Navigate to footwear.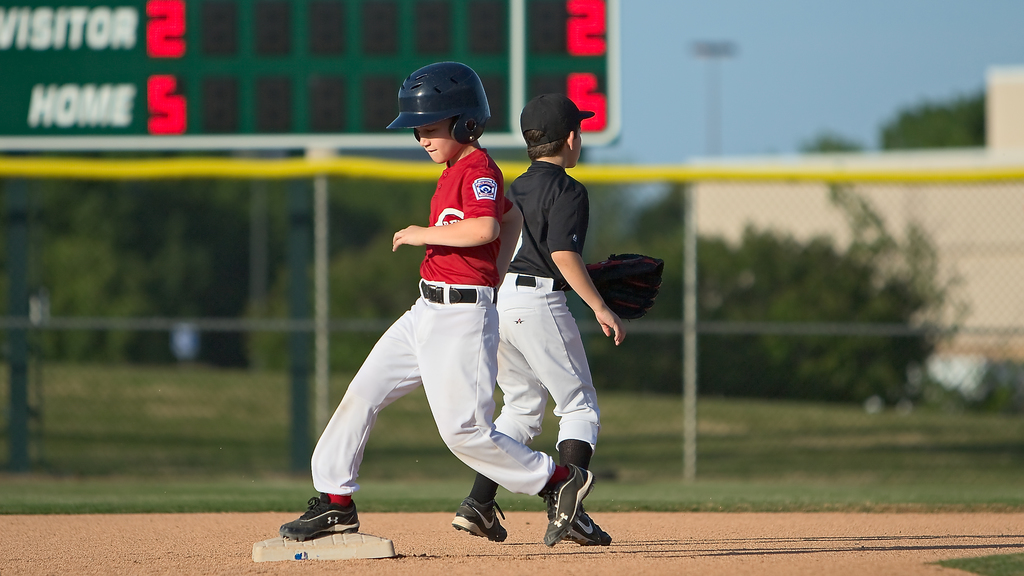
Navigation target: (277,495,356,552).
